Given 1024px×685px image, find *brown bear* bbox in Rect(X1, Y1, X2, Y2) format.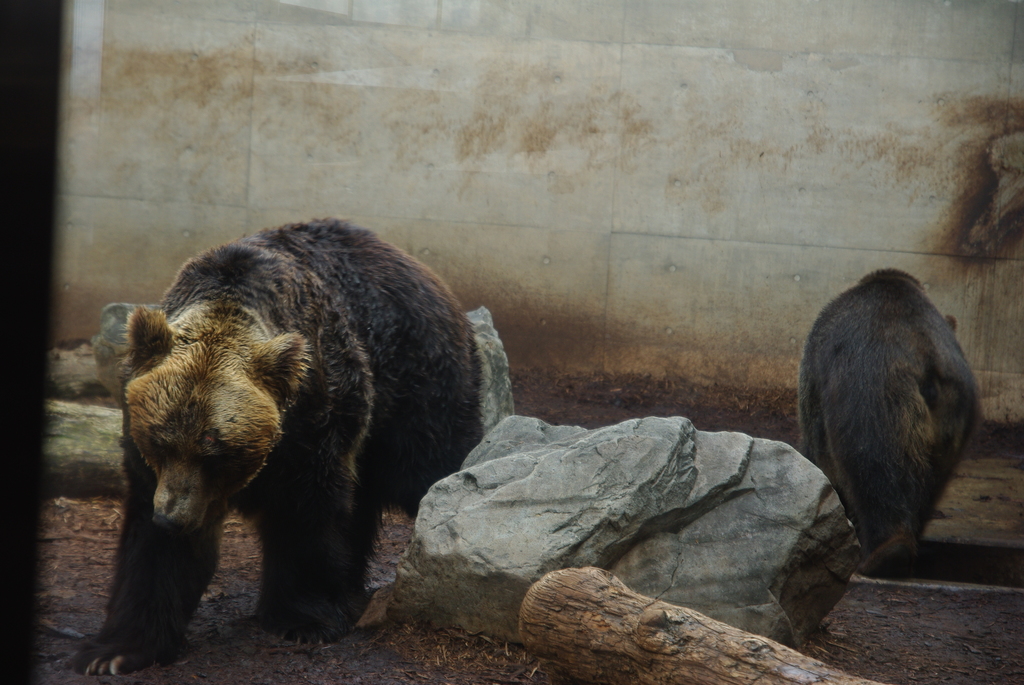
Rect(796, 265, 984, 578).
